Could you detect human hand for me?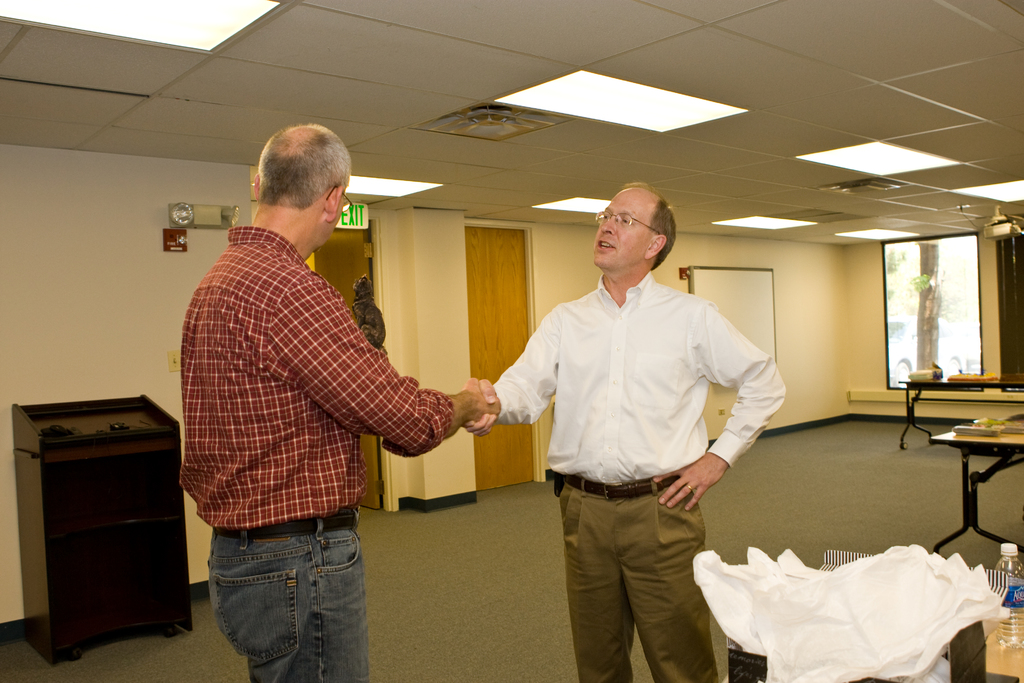
Detection result: (461,375,505,423).
